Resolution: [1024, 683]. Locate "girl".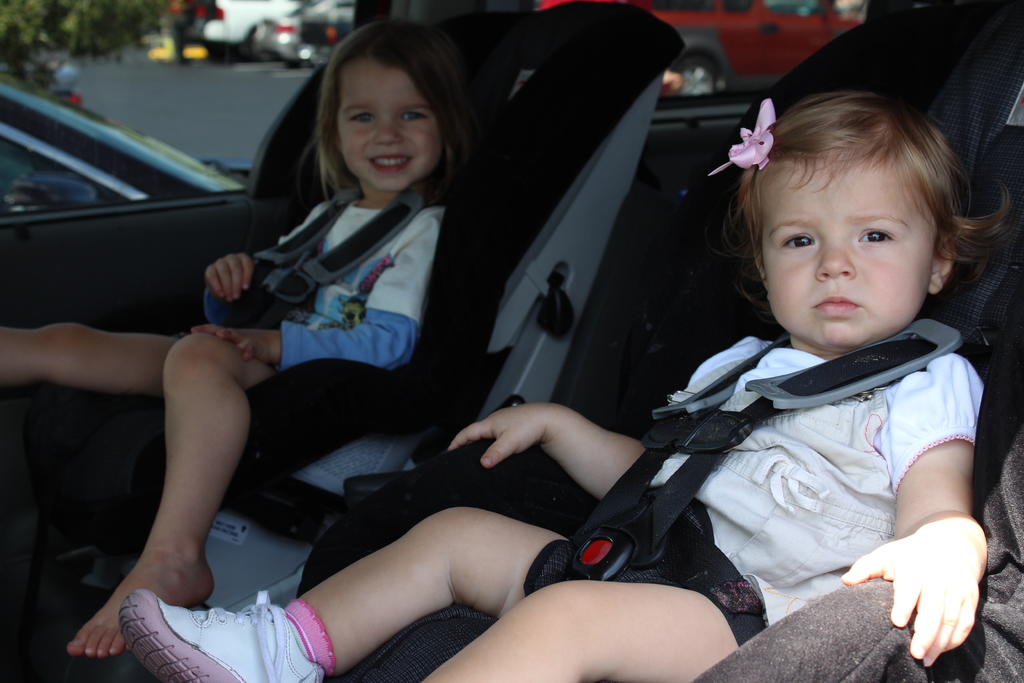
rect(118, 86, 984, 682).
